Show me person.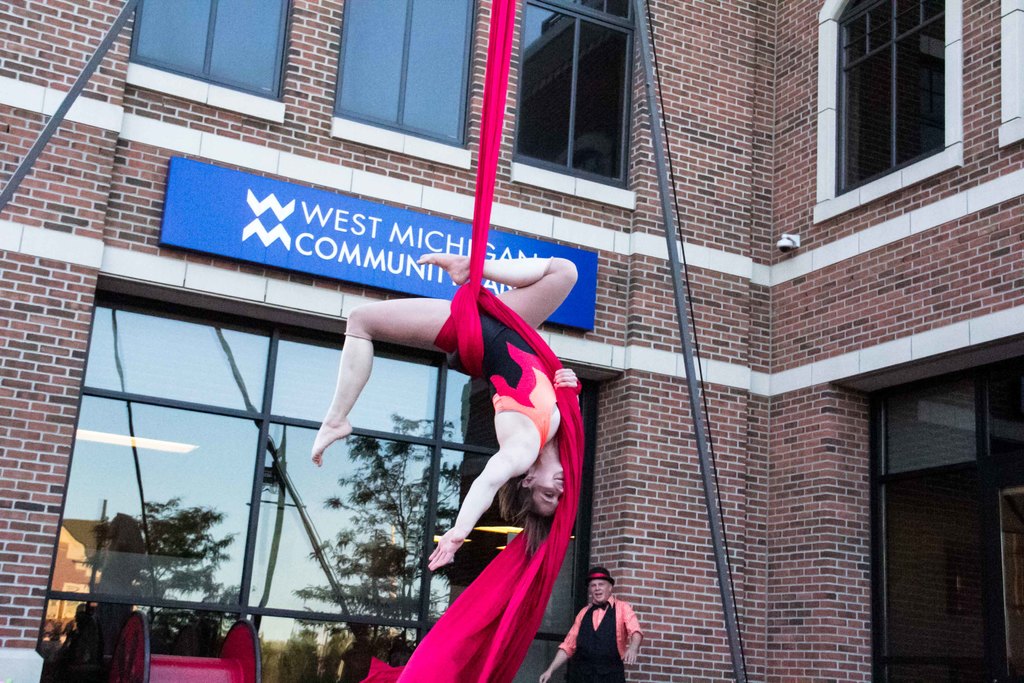
person is here: l=539, t=567, r=643, b=682.
